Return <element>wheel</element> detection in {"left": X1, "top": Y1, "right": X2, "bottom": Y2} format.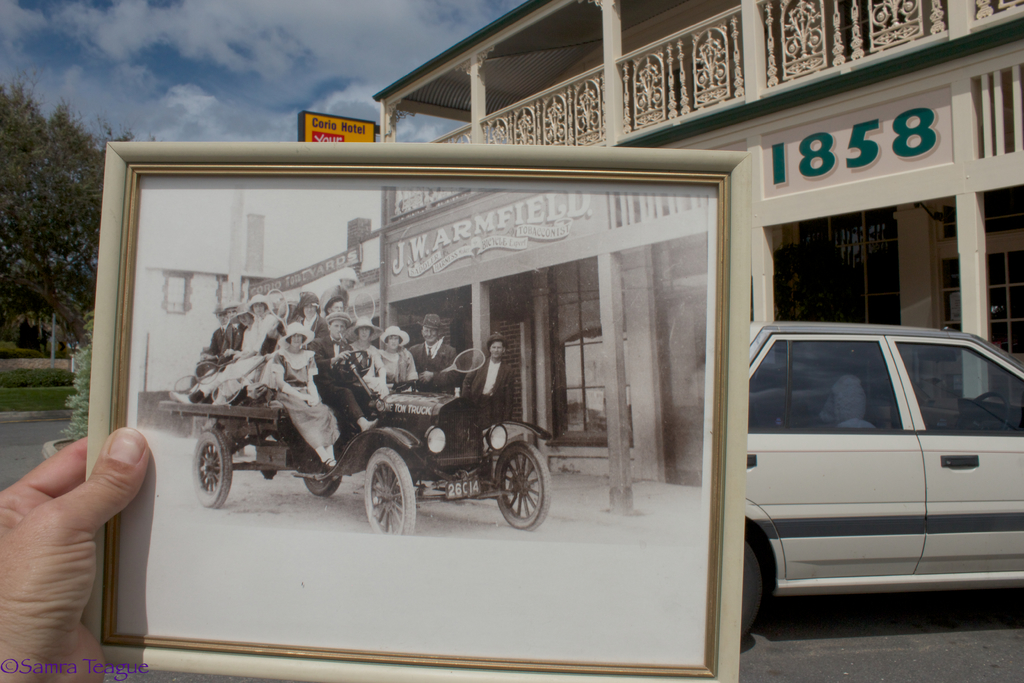
{"left": 356, "top": 450, "right": 419, "bottom": 537}.
